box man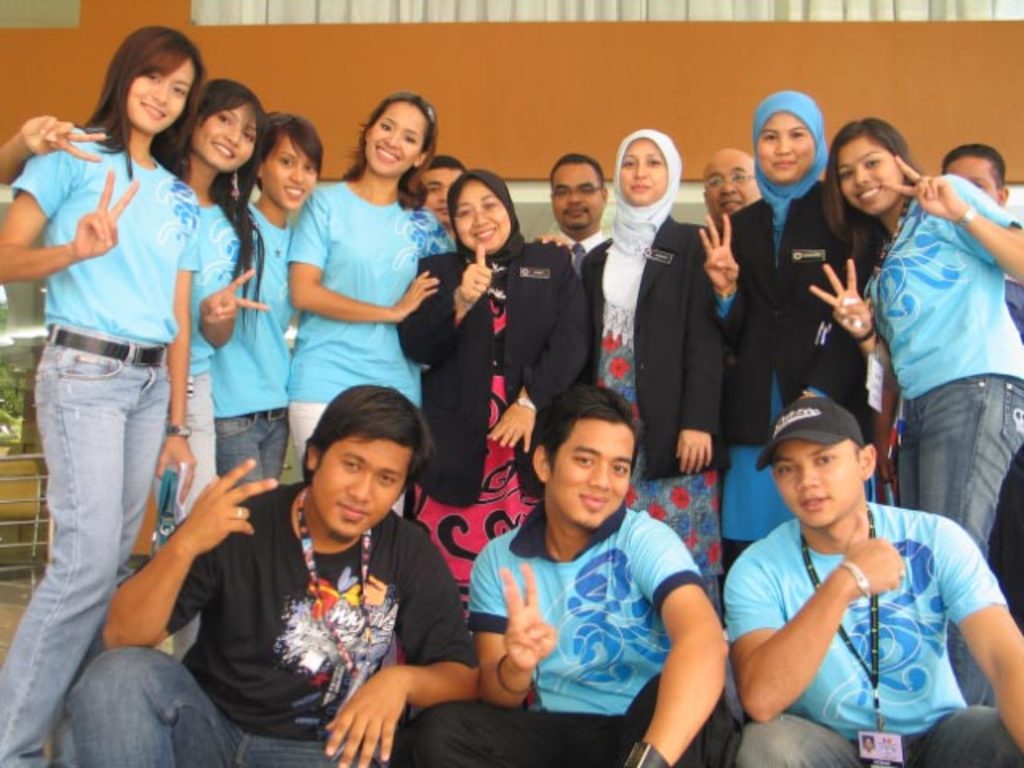
rect(720, 378, 1005, 755)
